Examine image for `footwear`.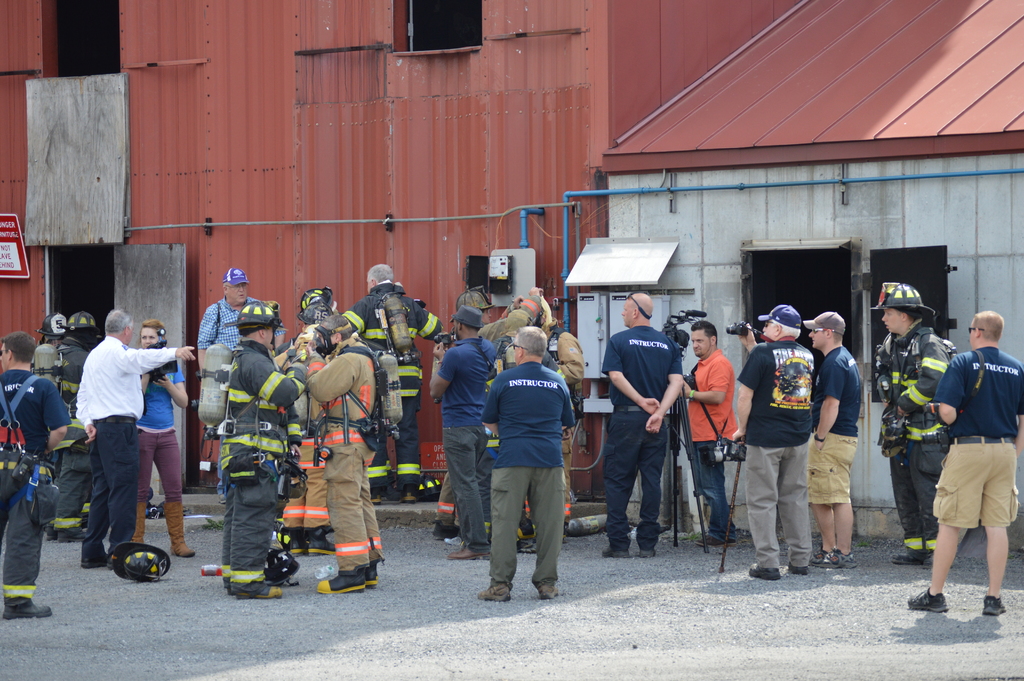
Examination result: <region>539, 583, 559, 602</region>.
